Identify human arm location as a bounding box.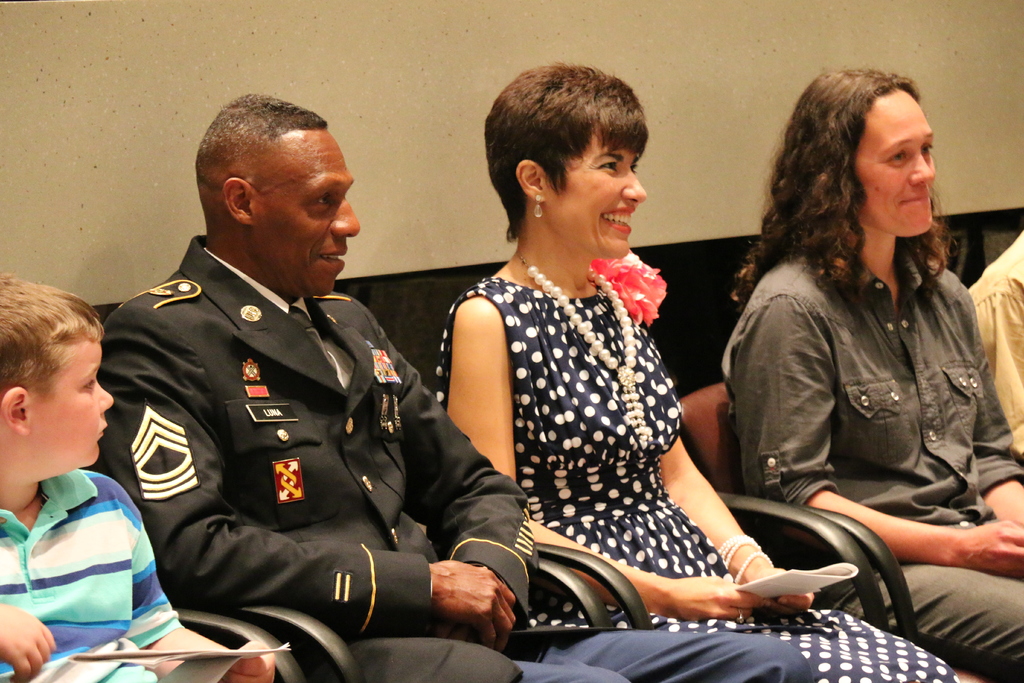
{"x1": 973, "y1": 291, "x2": 1023, "y2": 454}.
